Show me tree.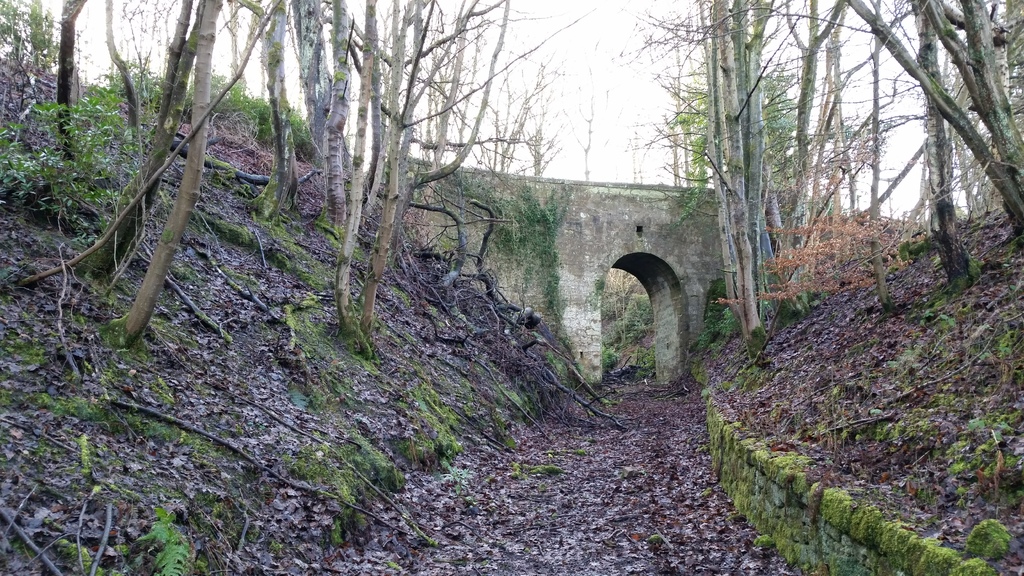
tree is here: x1=98, y1=0, x2=222, y2=349.
